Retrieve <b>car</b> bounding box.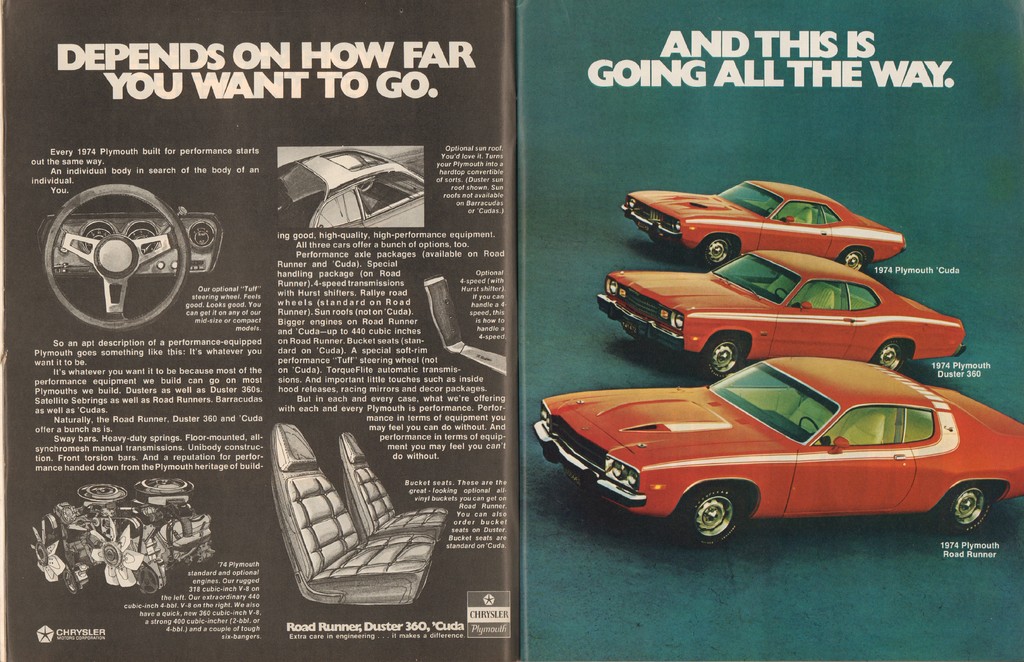
Bounding box: x1=598, y1=247, x2=964, y2=377.
